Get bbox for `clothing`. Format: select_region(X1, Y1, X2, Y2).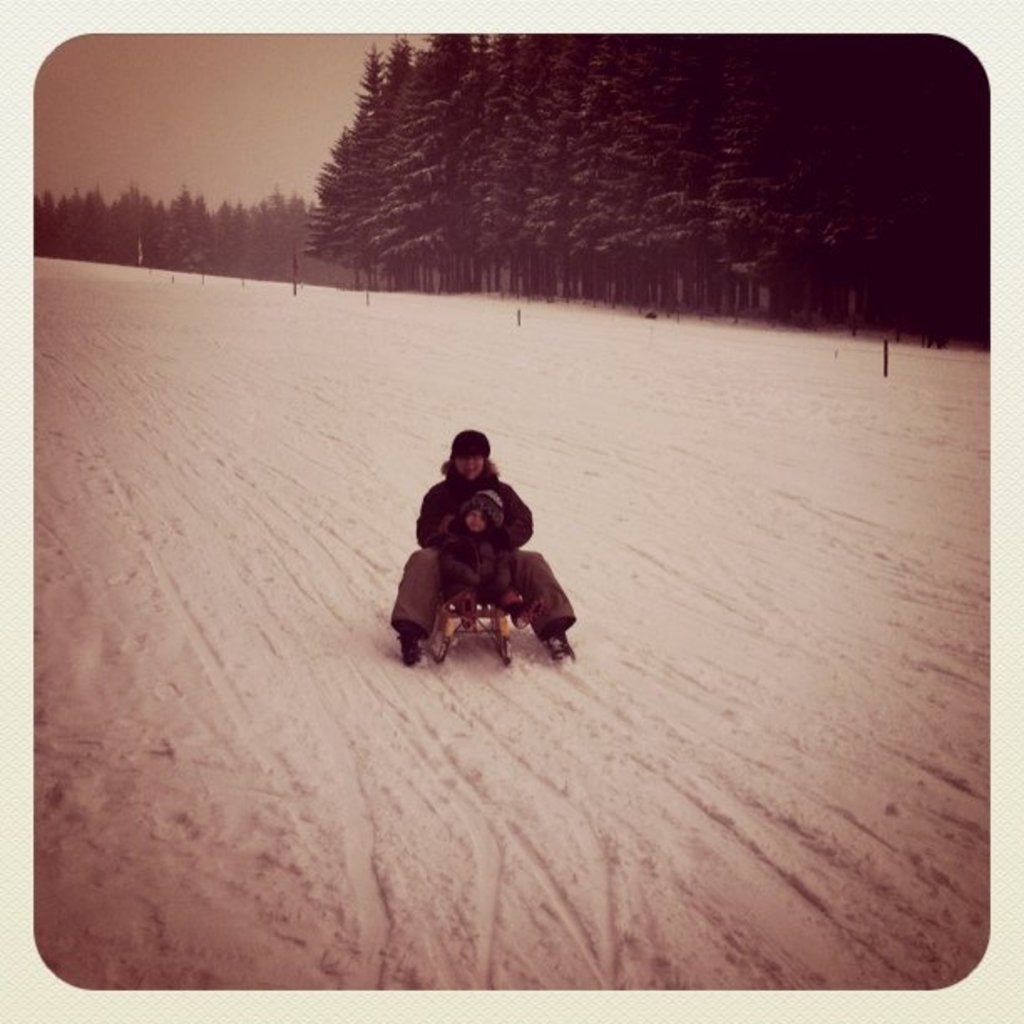
select_region(435, 505, 515, 594).
